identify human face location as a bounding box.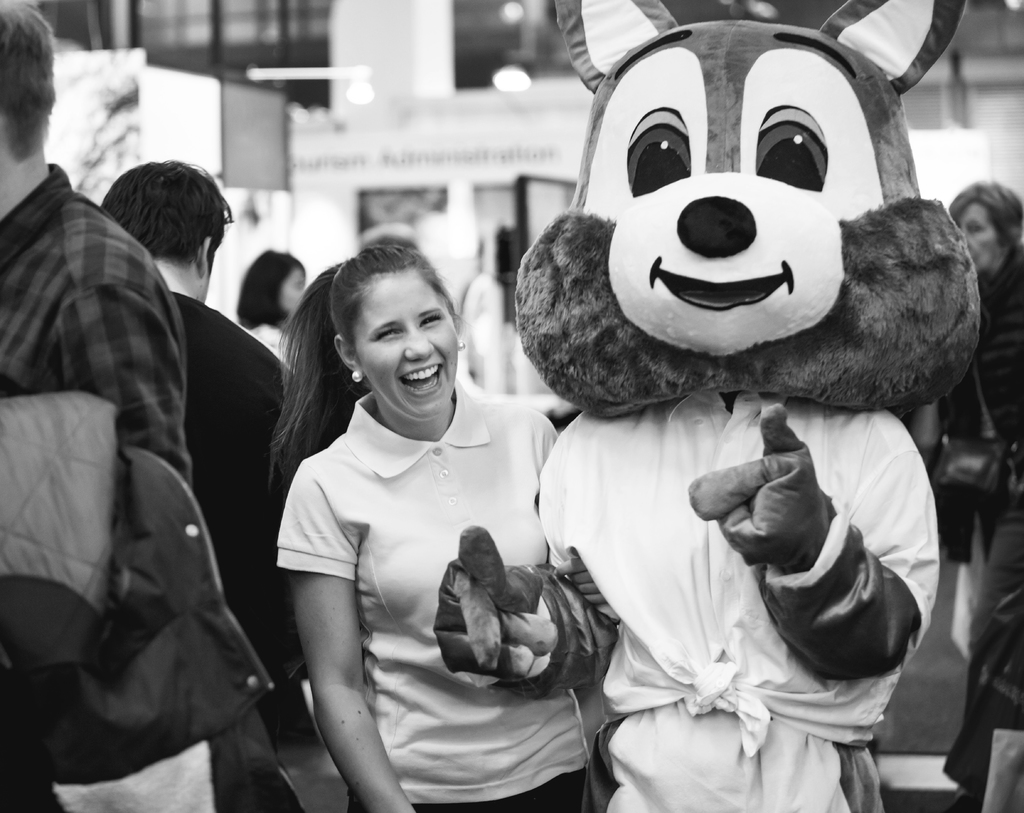
crop(353, 272, 460, 412).
